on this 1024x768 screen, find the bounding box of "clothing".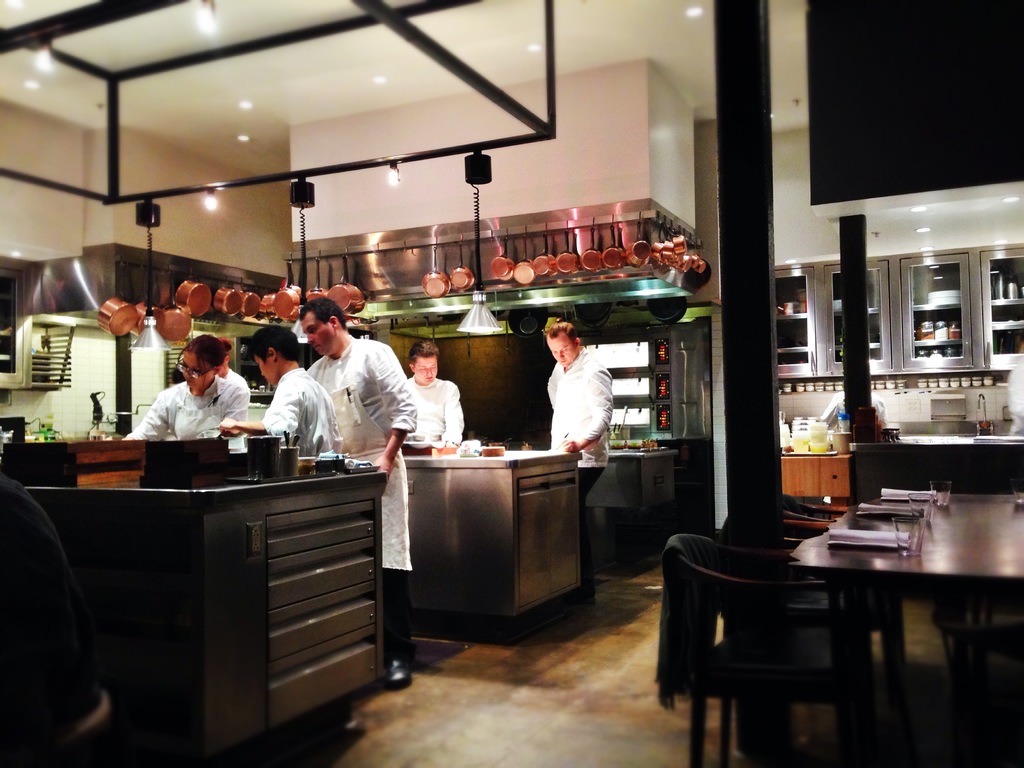
Bounding box: left=262, top=367, right=345, bottom=455.
